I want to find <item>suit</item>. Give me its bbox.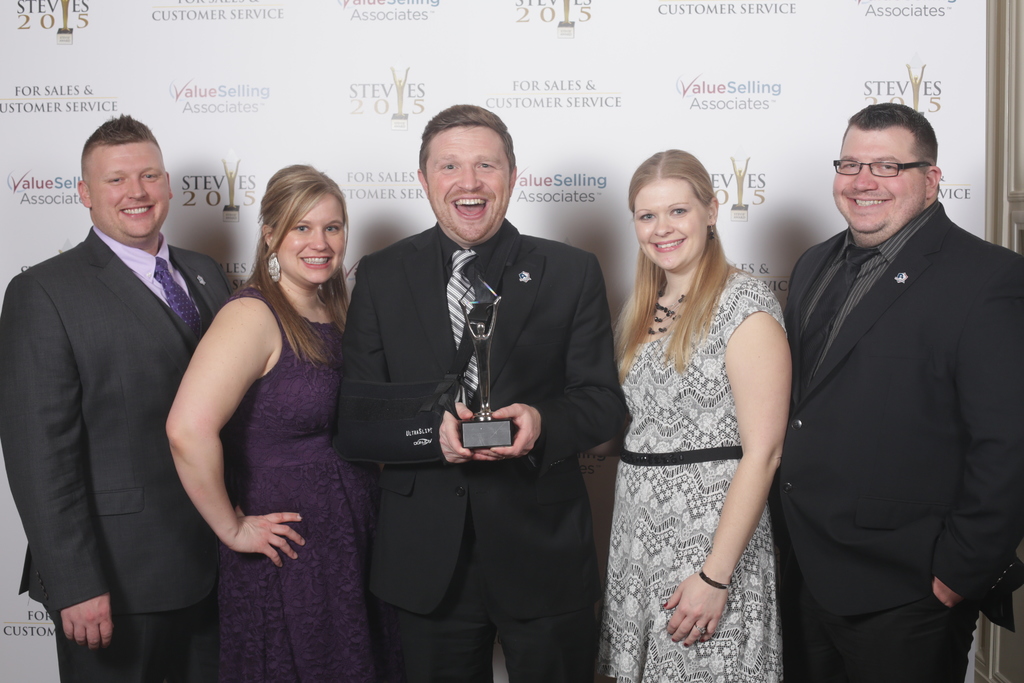
crop(774, 188, 1023, 682).
